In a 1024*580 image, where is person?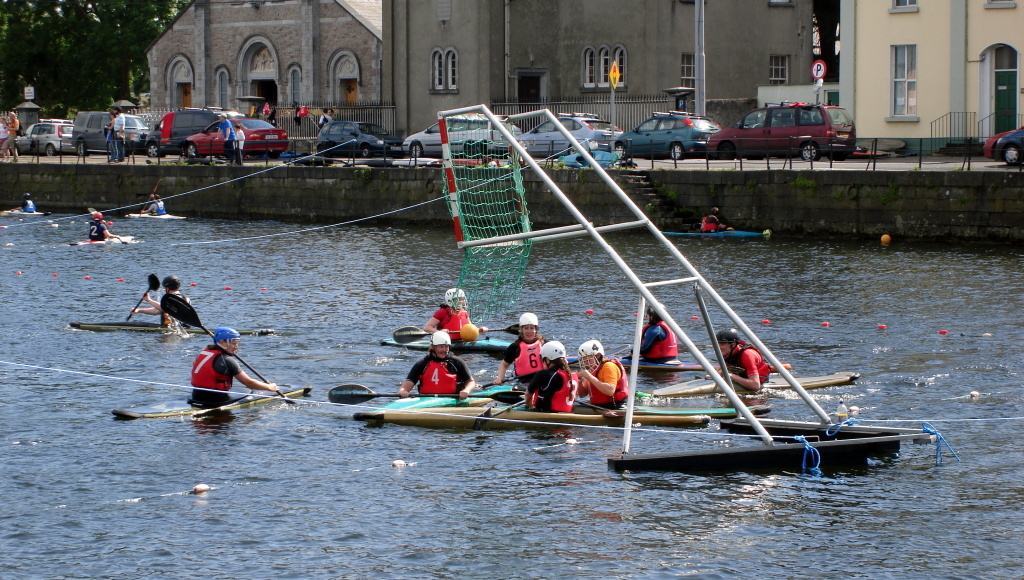
(x1=699, y1=197, x2=735, y2=232).
